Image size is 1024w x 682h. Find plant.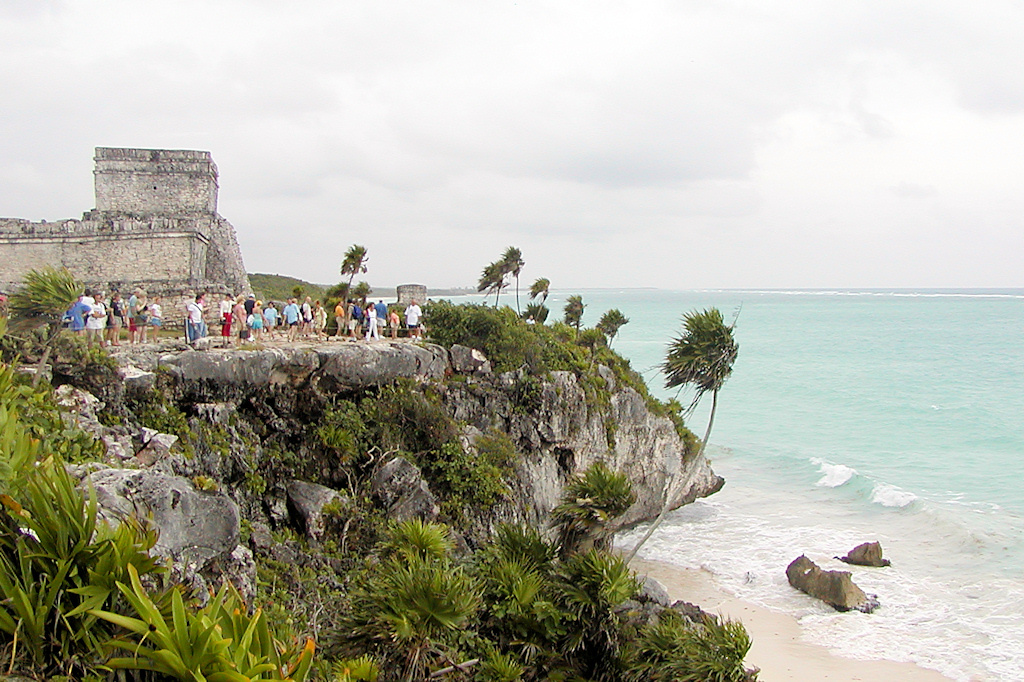
detection(60, 509, 172, 647).
